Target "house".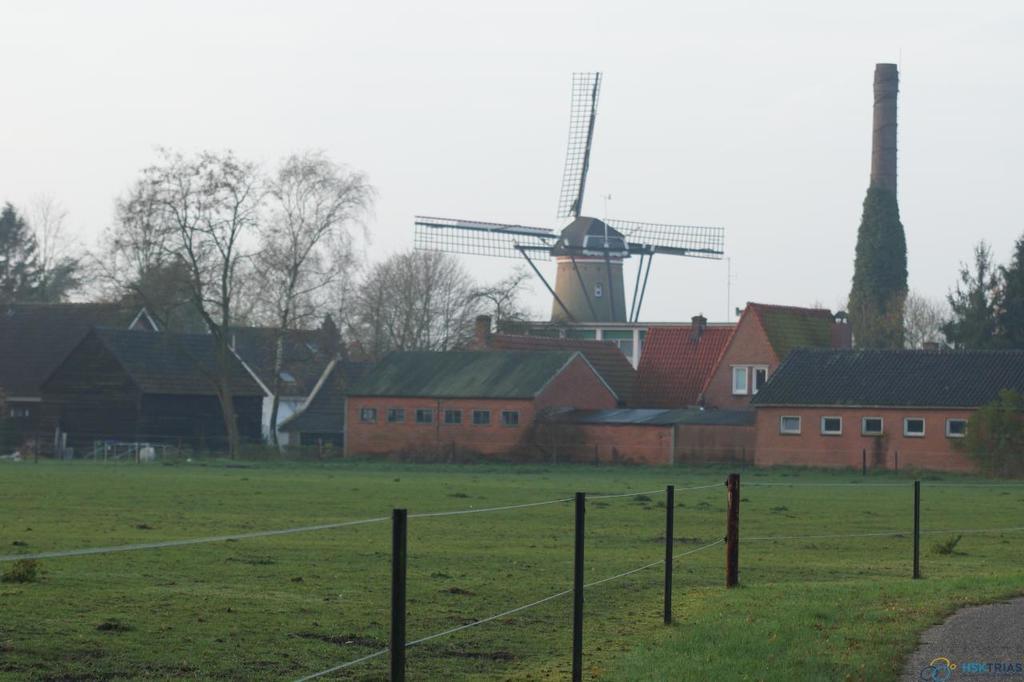
Target region: l=626, t=320, r=742, b=405.
